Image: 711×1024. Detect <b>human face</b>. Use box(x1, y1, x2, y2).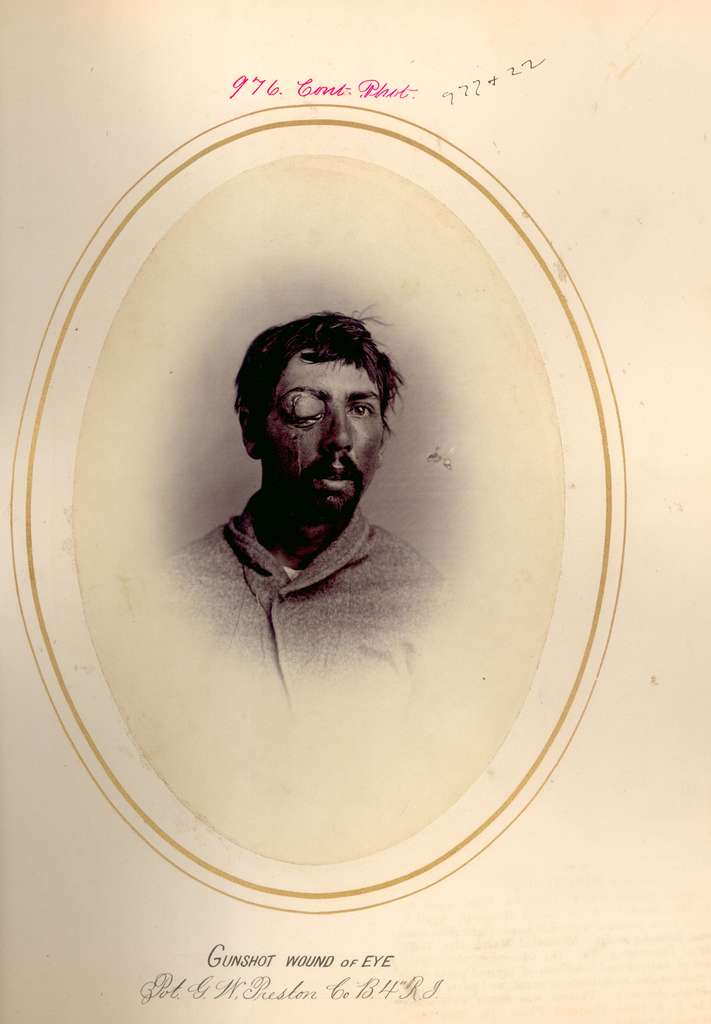
box(263, 351, 381, 515).
